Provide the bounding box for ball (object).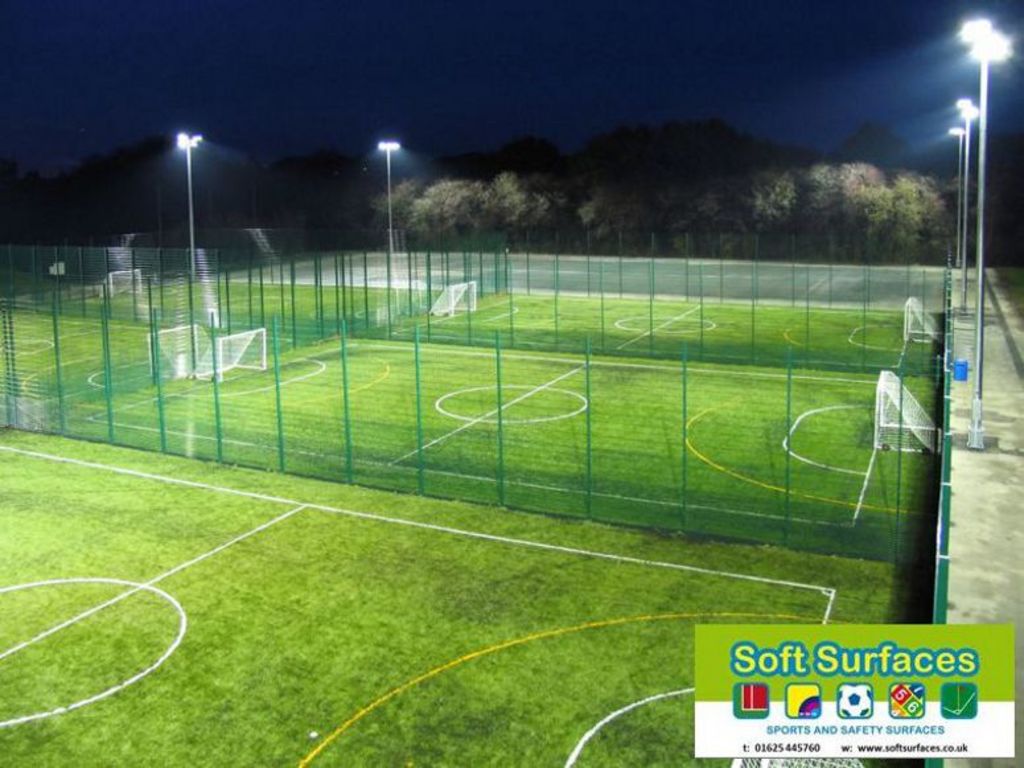
<region>839, 683, 869, 718</region>.
